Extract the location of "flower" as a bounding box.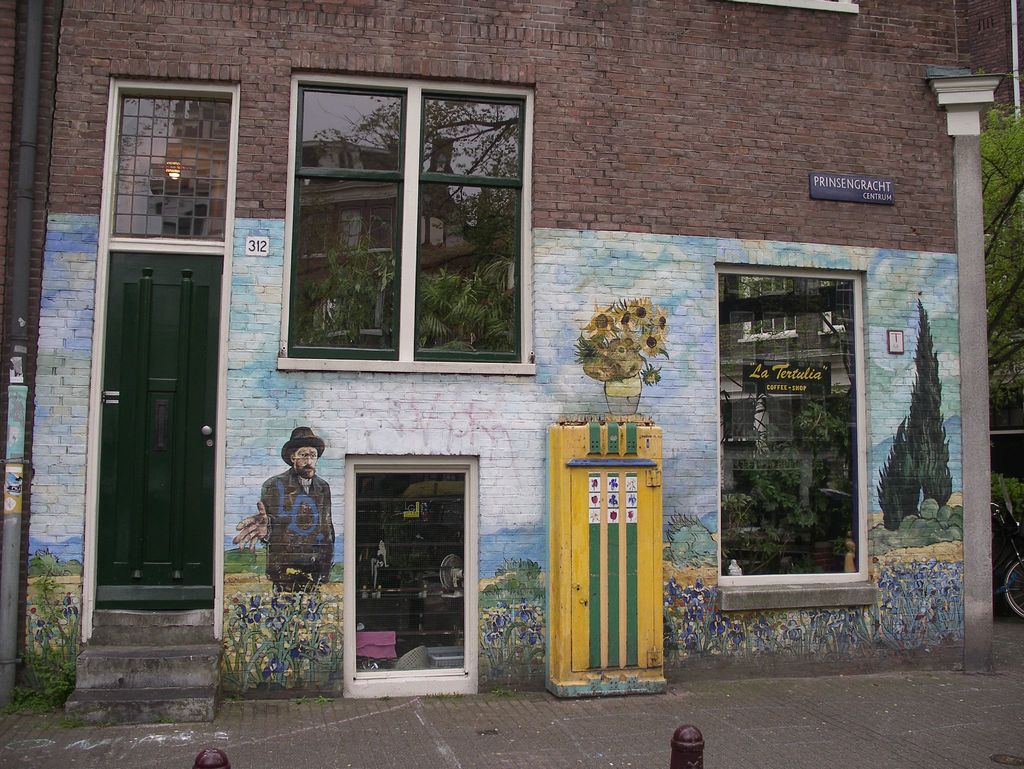
54/587/84/620.
